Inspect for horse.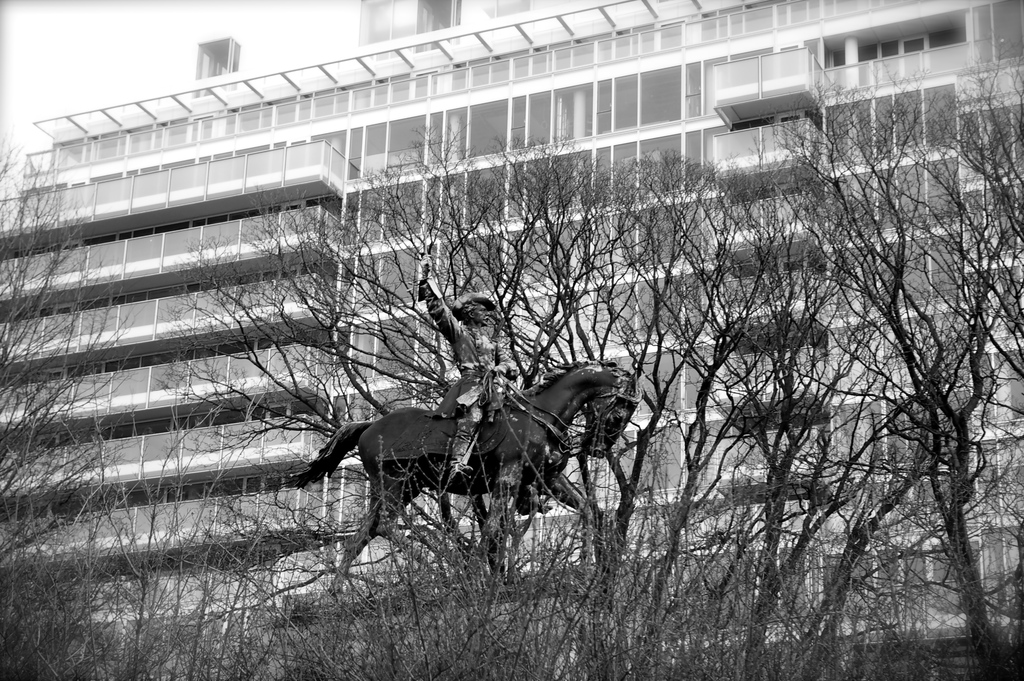
Inspection: (x1=282, y1=356, x2=645, y2=596).
